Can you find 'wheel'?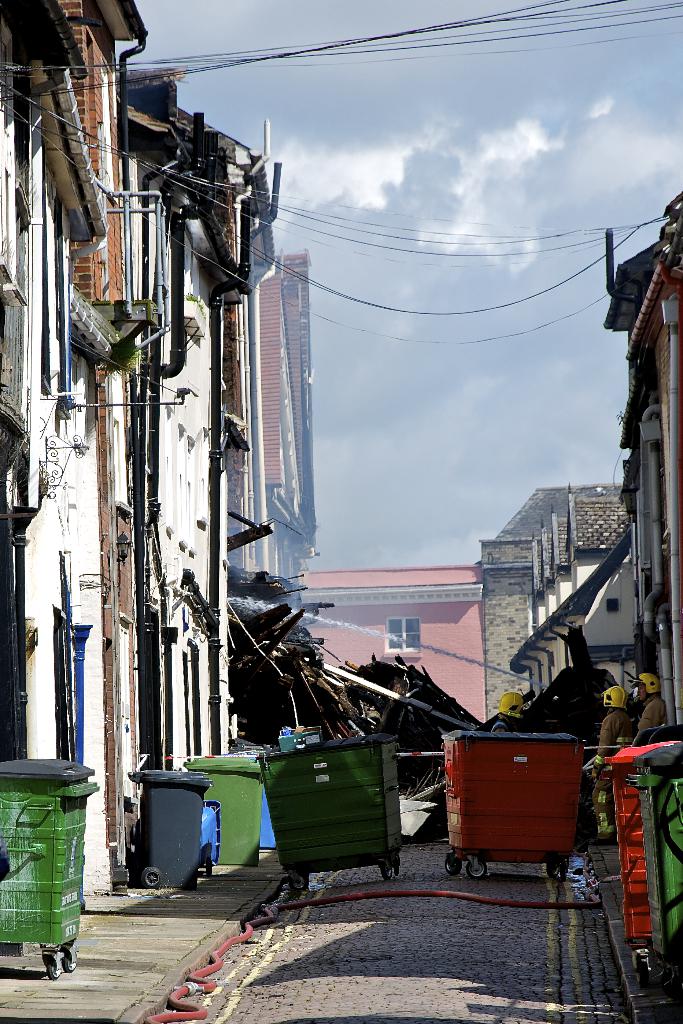
Yes, bounding box: 560, 862, 567, 880.
